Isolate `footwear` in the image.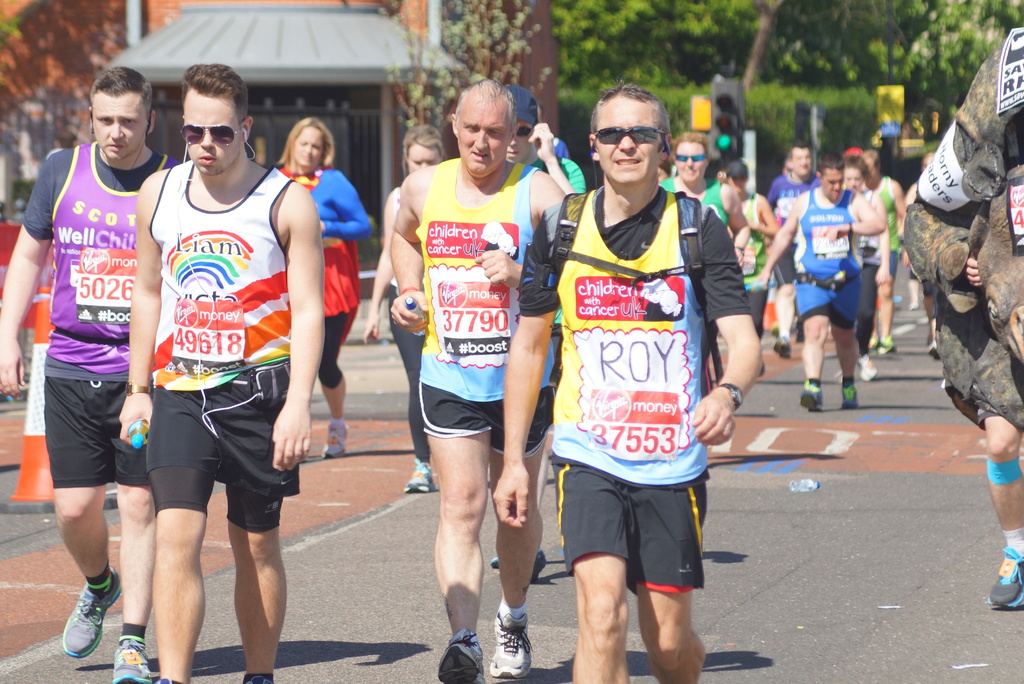
Isolated region: [left=56, top=568, right=131, bottom=655].
